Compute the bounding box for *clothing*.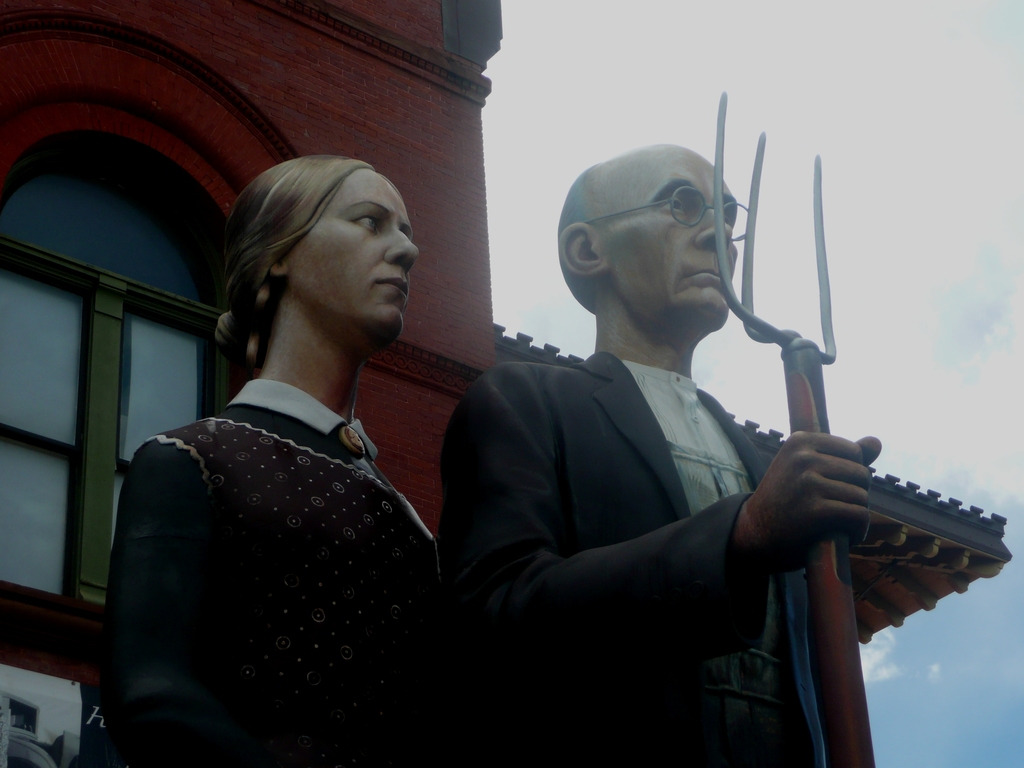
[100, 371, 446, 767].
